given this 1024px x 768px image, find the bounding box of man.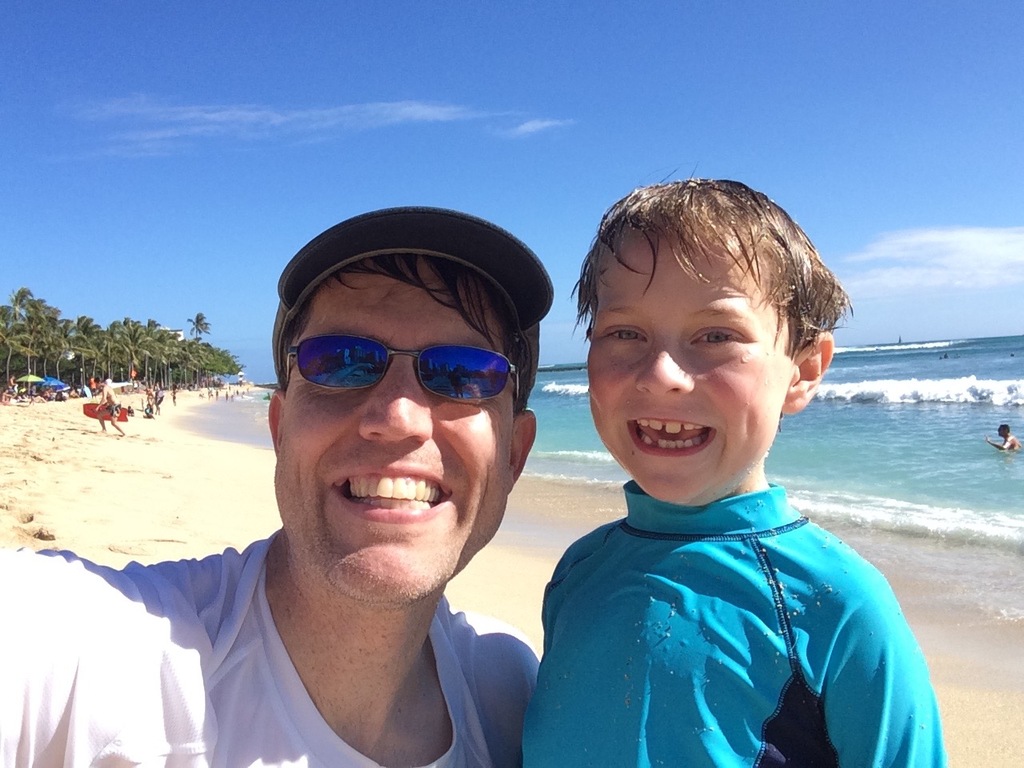
x1=0, y1=204, x2=553, y2=767.
